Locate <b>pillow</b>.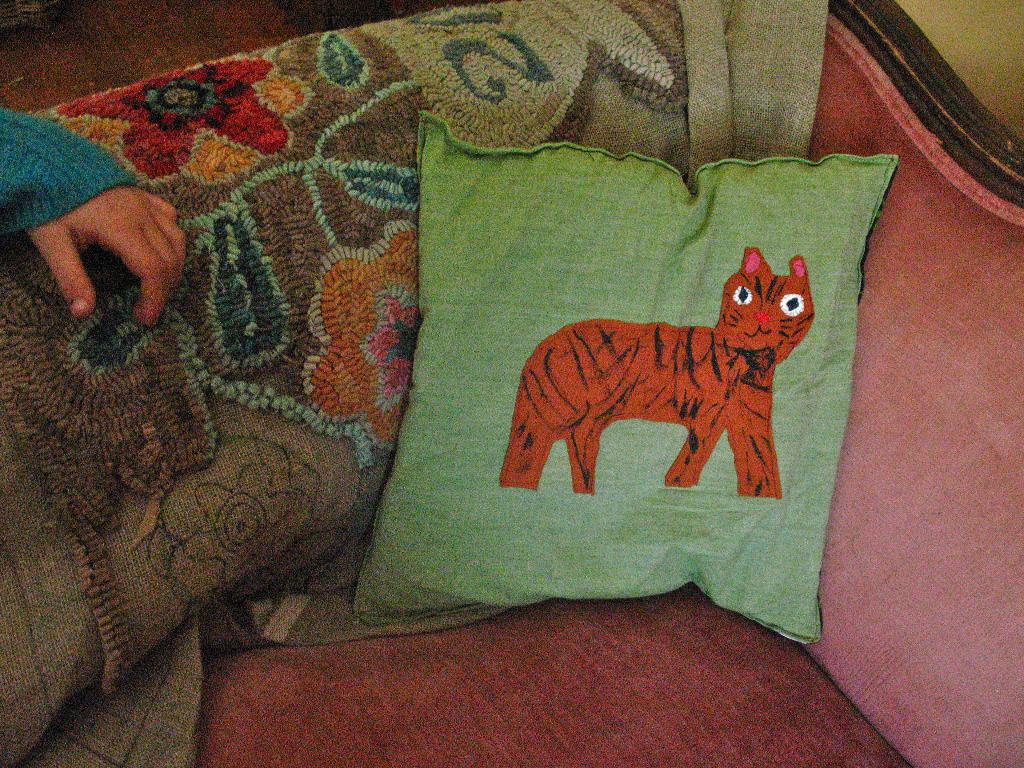
Bounding box: <region>89, 53, 865, 641</region>.
